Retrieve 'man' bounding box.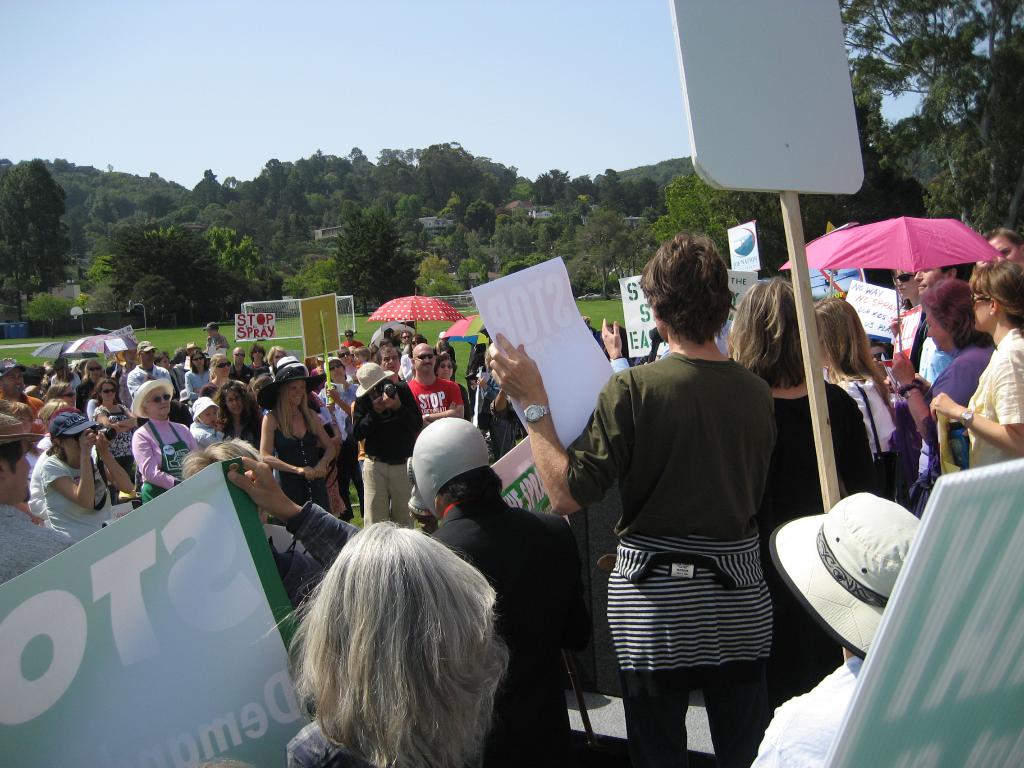
Bounding box: x1=230, y1=347, x2=253, y2=384.
